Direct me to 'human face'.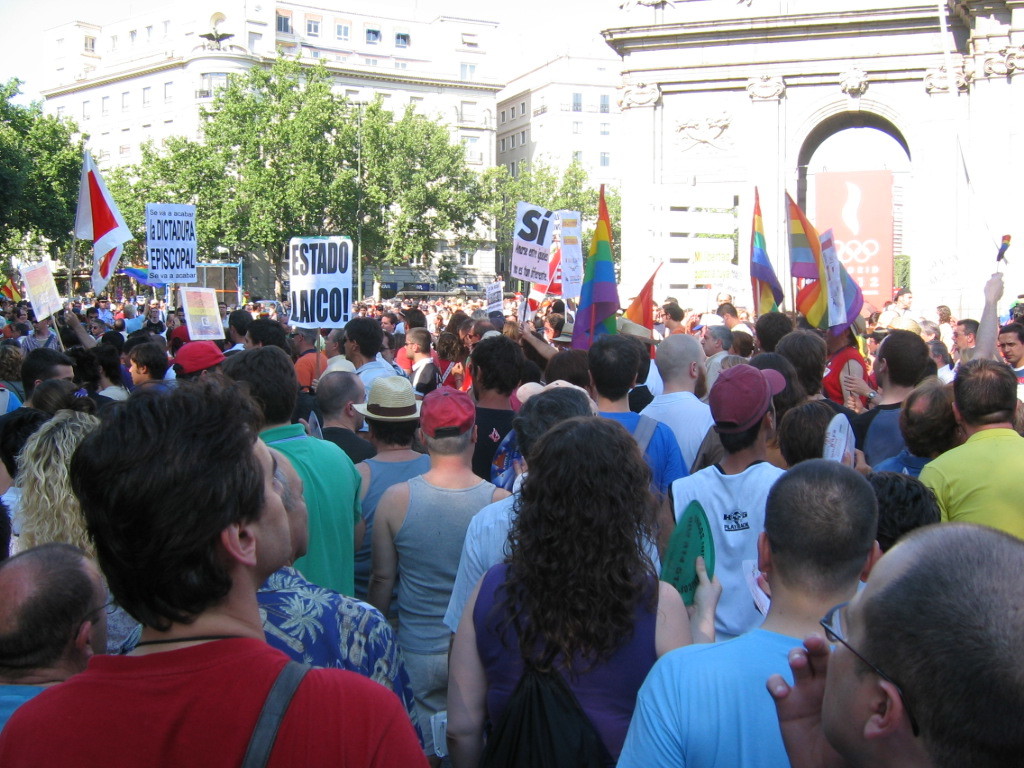
Direction: 907:296:908:304.
